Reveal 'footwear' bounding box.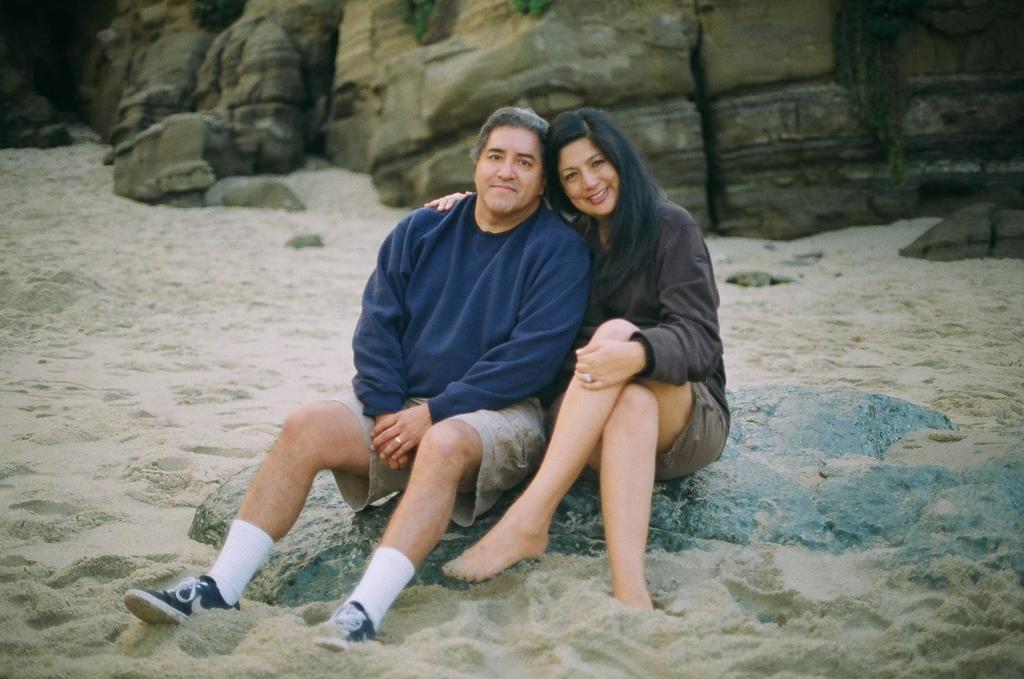
Revealed: detection(315, 596, 381, 648).
